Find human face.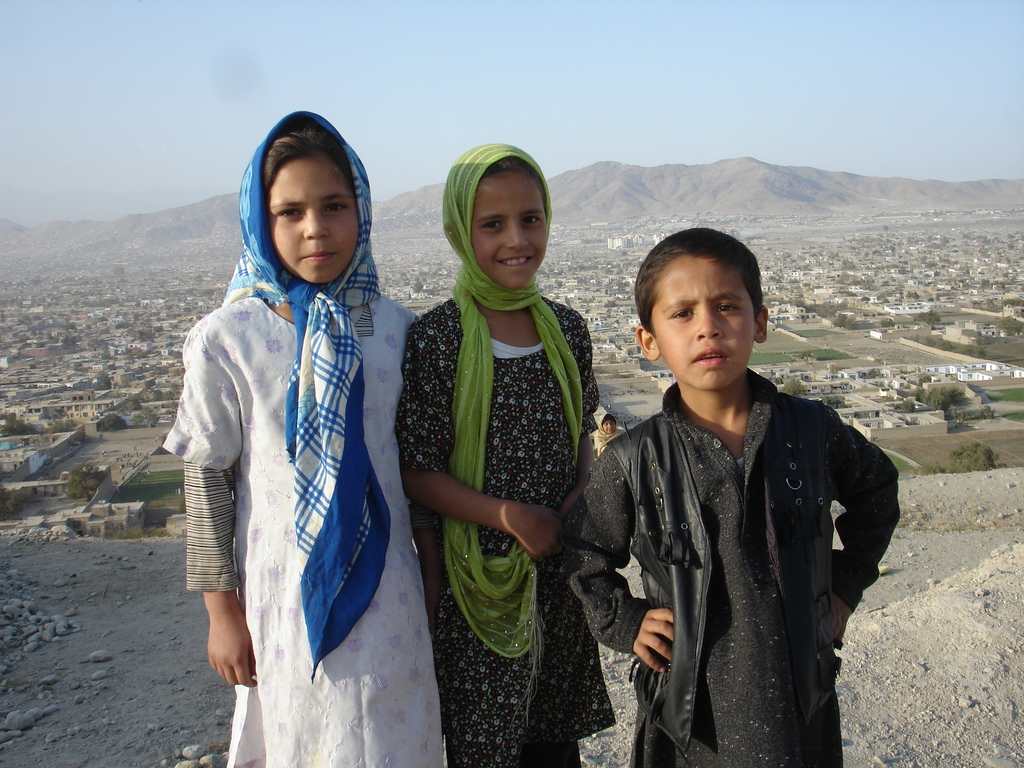
648/261/755/389.
